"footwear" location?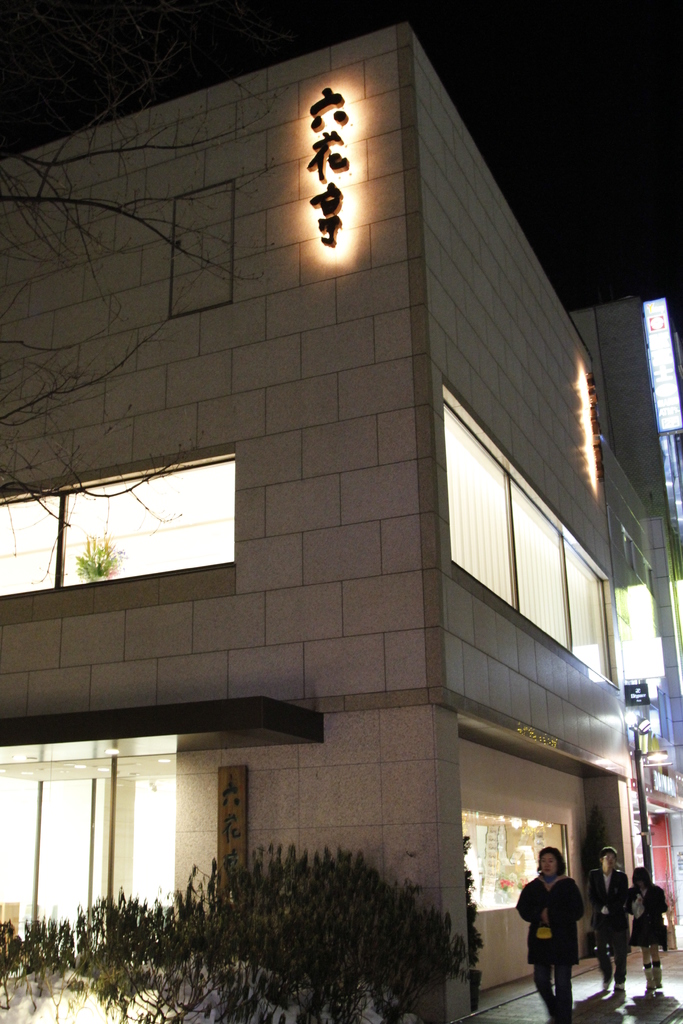
643 967 655 995
